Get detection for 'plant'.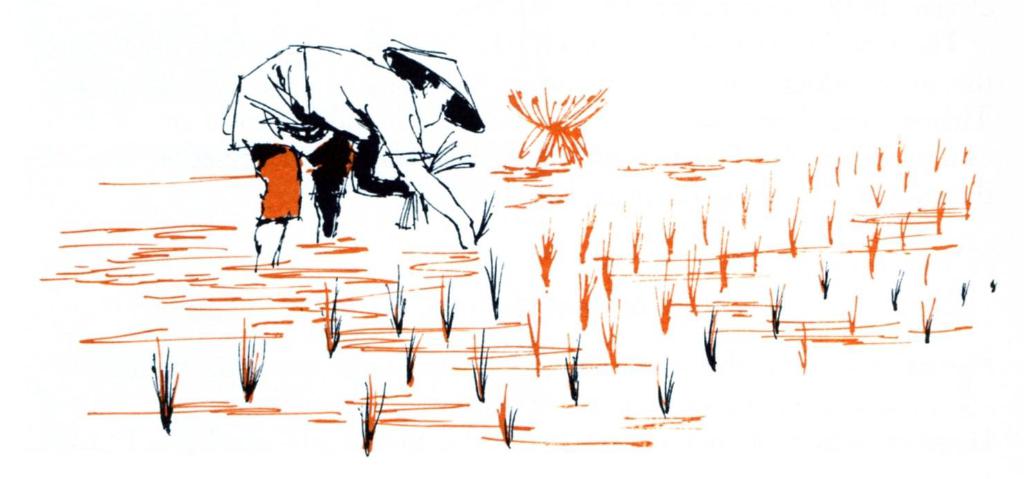
Detection: pyautogui.locateOnScreen(469, 200, 496, 239).
